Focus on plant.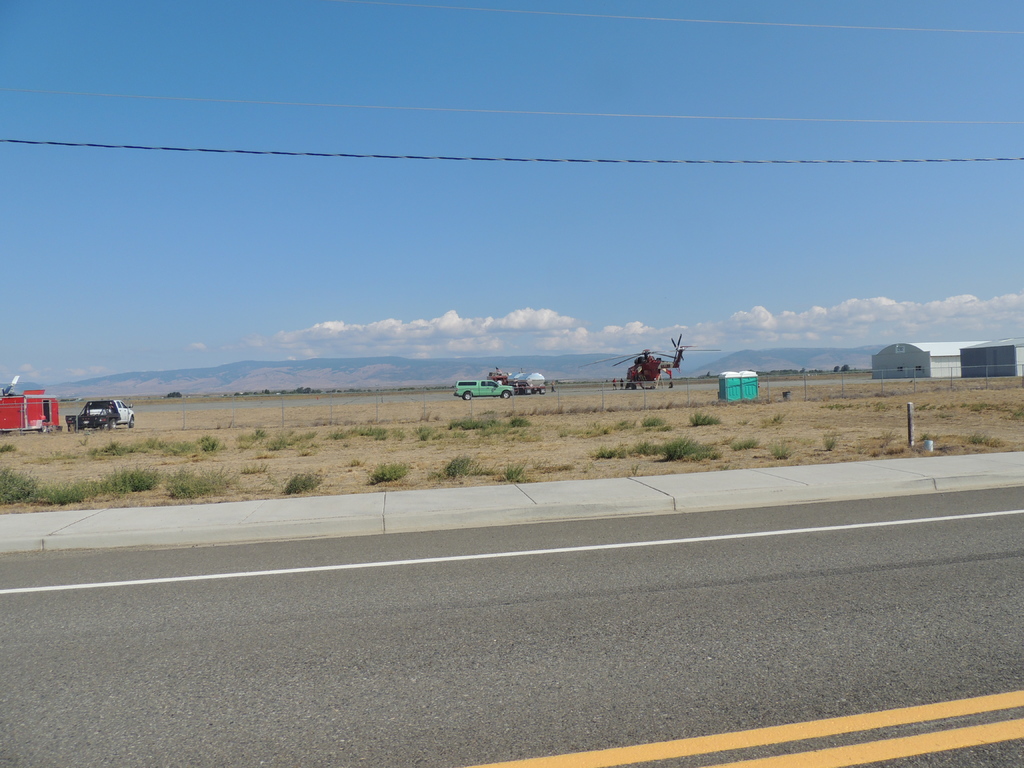
Focused at BBox(163, 461, 232, 497).
